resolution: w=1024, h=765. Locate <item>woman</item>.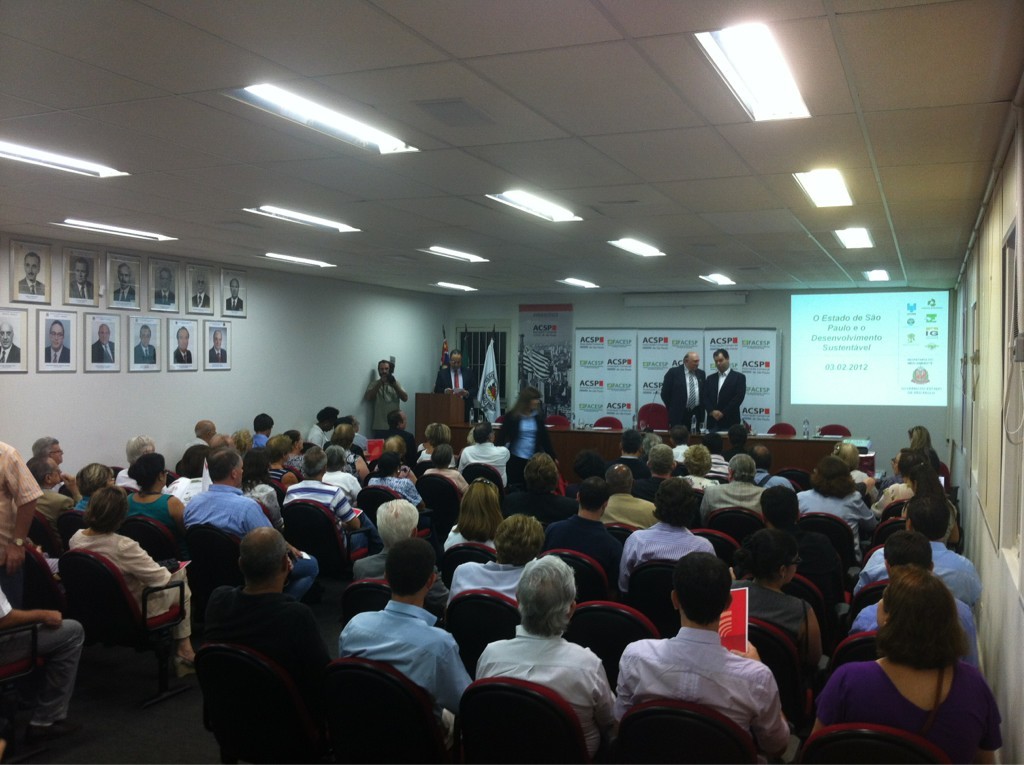
266/438/294/485.
